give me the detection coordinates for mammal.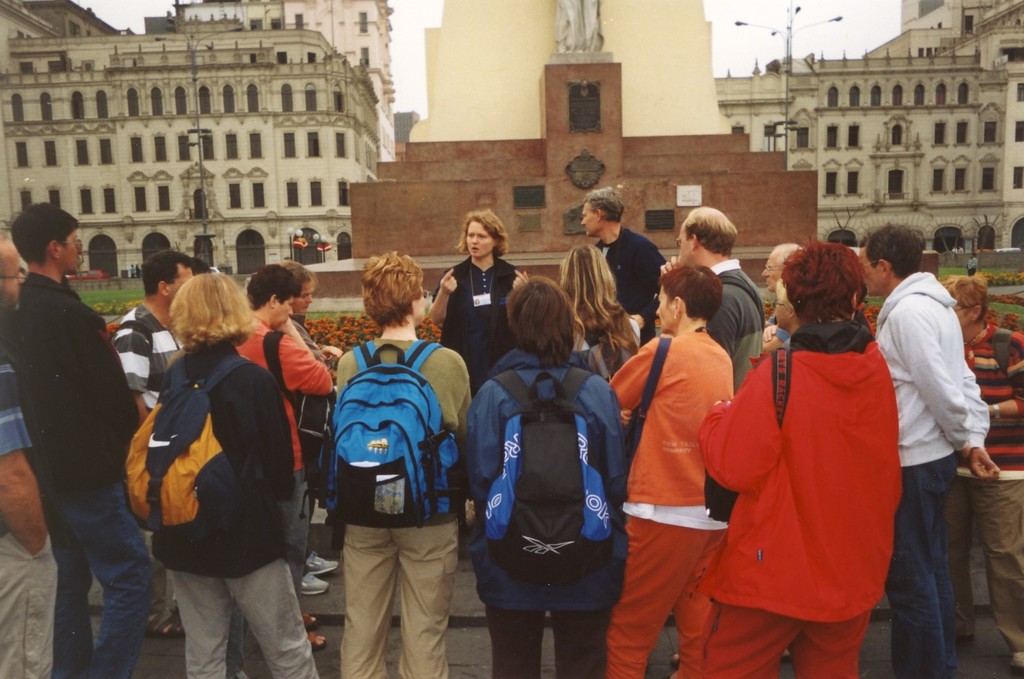
x1=10, y1=177, x2=156, y2=678.
